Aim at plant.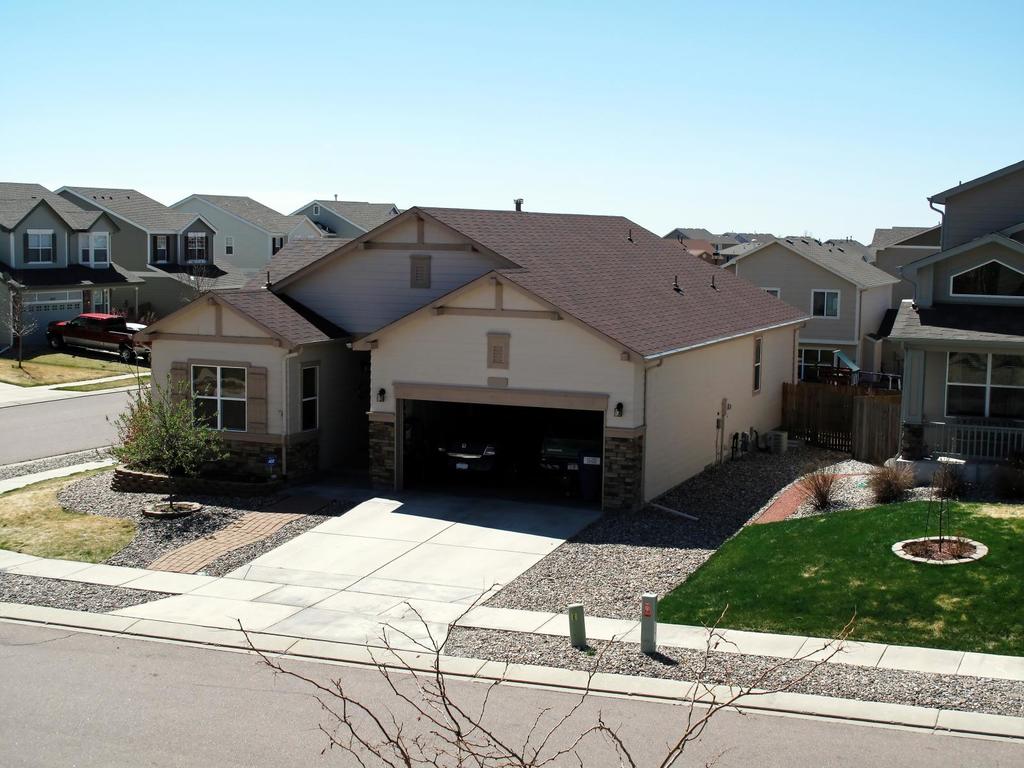
Aimed at 71, 372, 256, 543.
